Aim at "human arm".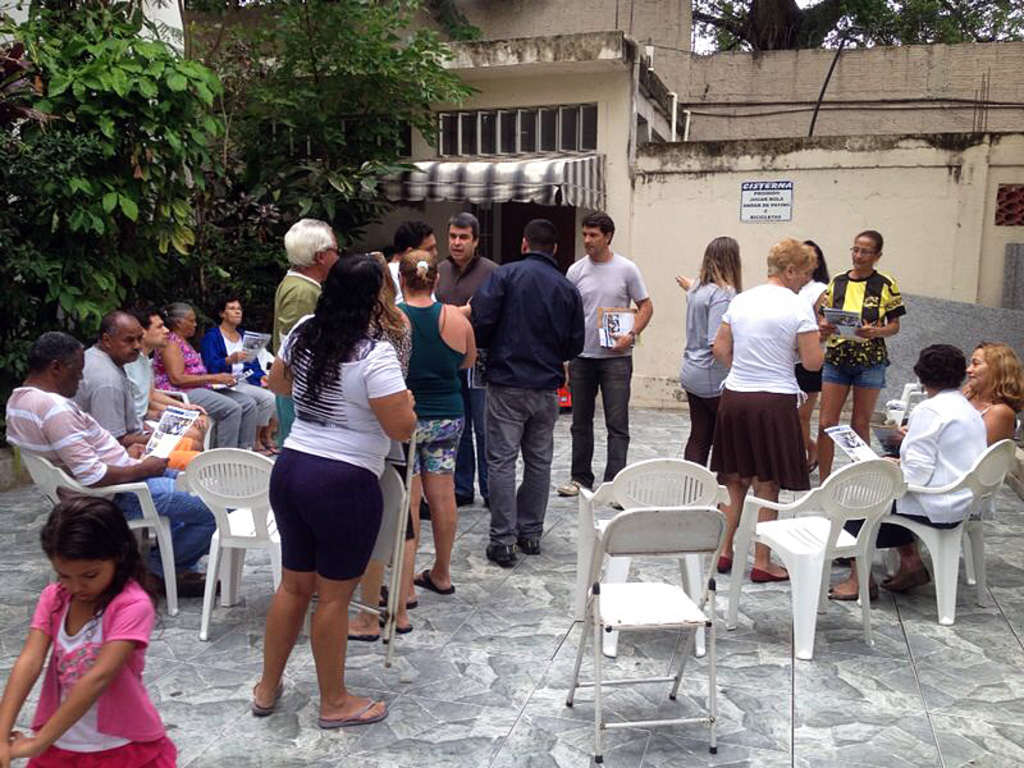
Aimed at 563:292:589:365.
